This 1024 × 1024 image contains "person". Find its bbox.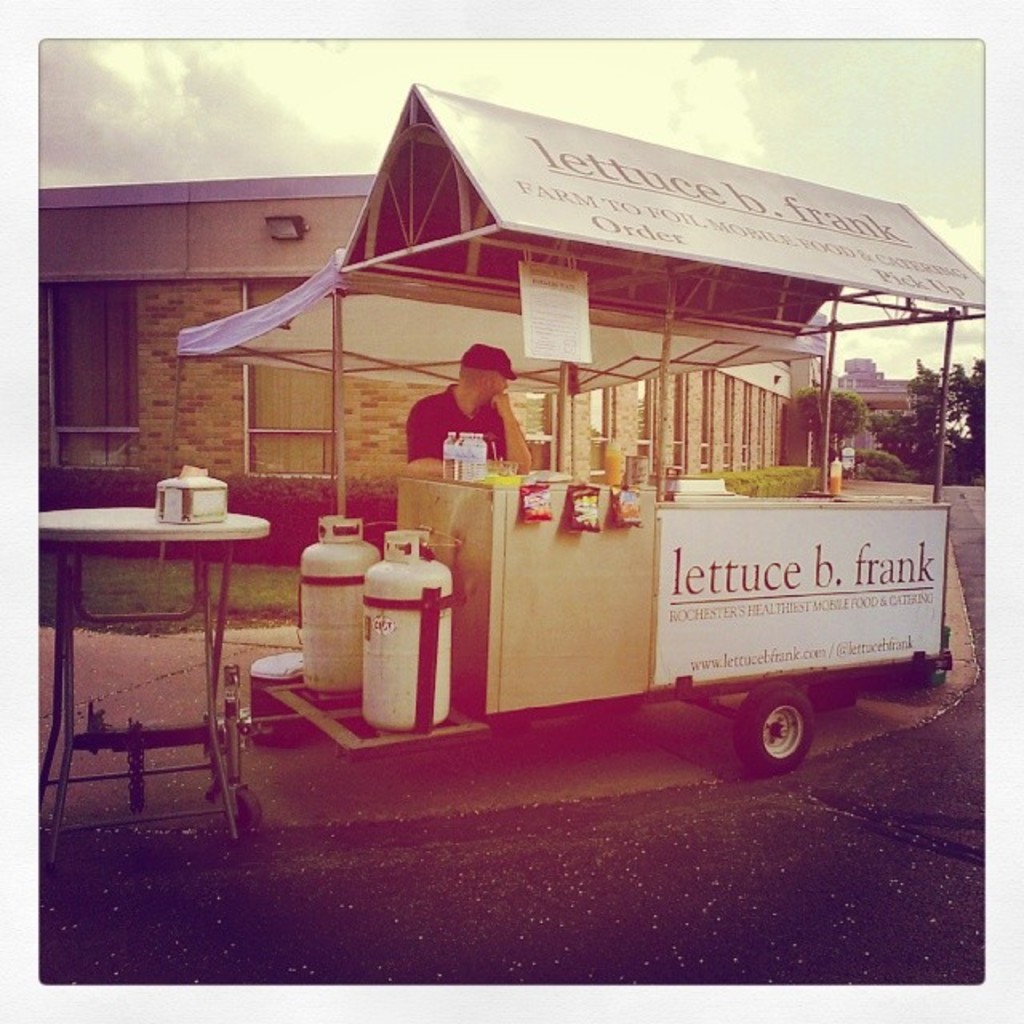
(419,344,525,480).
